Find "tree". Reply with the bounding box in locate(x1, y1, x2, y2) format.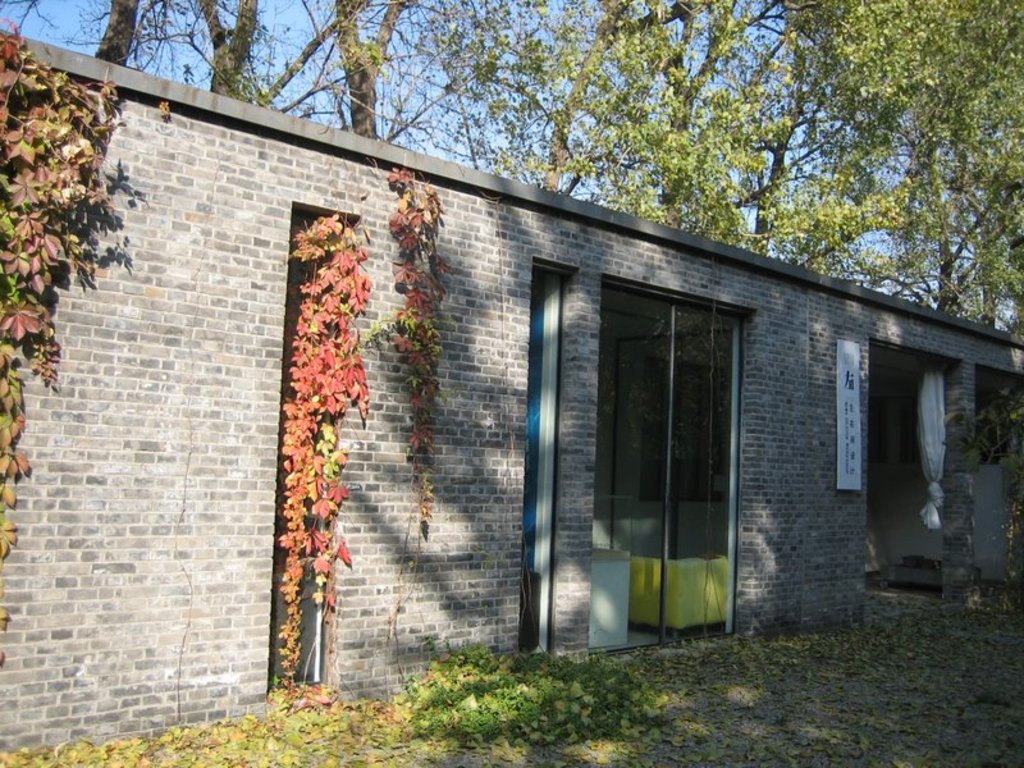
locate(6, 95, 132, 347).
